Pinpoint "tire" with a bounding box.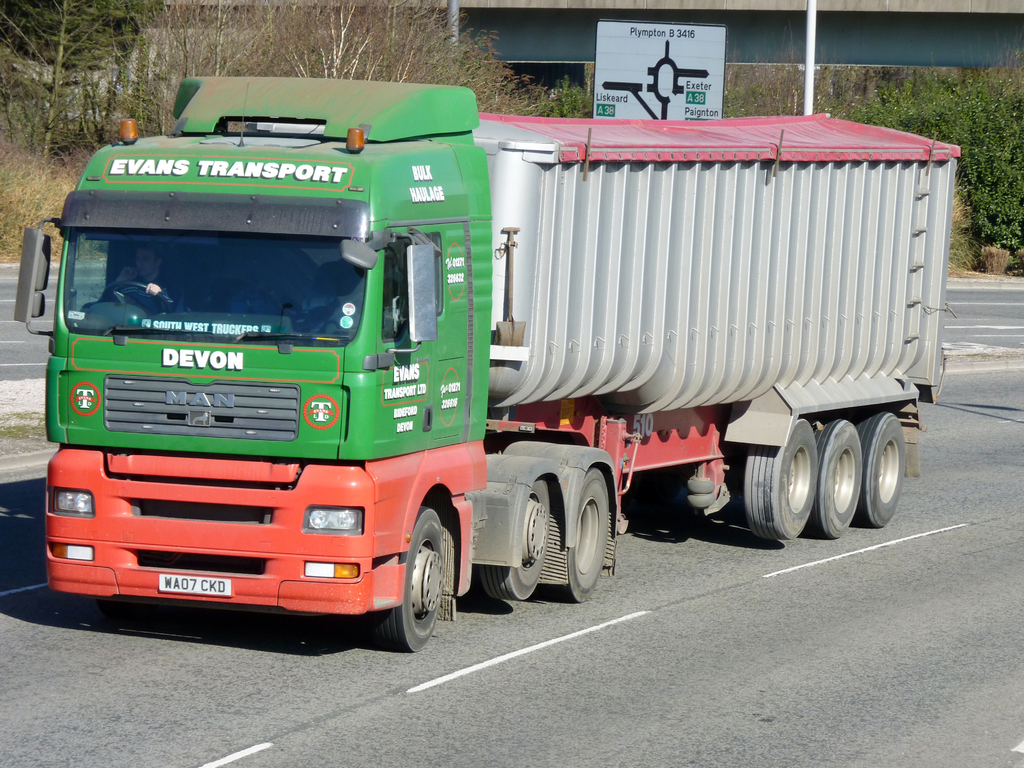
bbox(550, 469, 608, 602).
